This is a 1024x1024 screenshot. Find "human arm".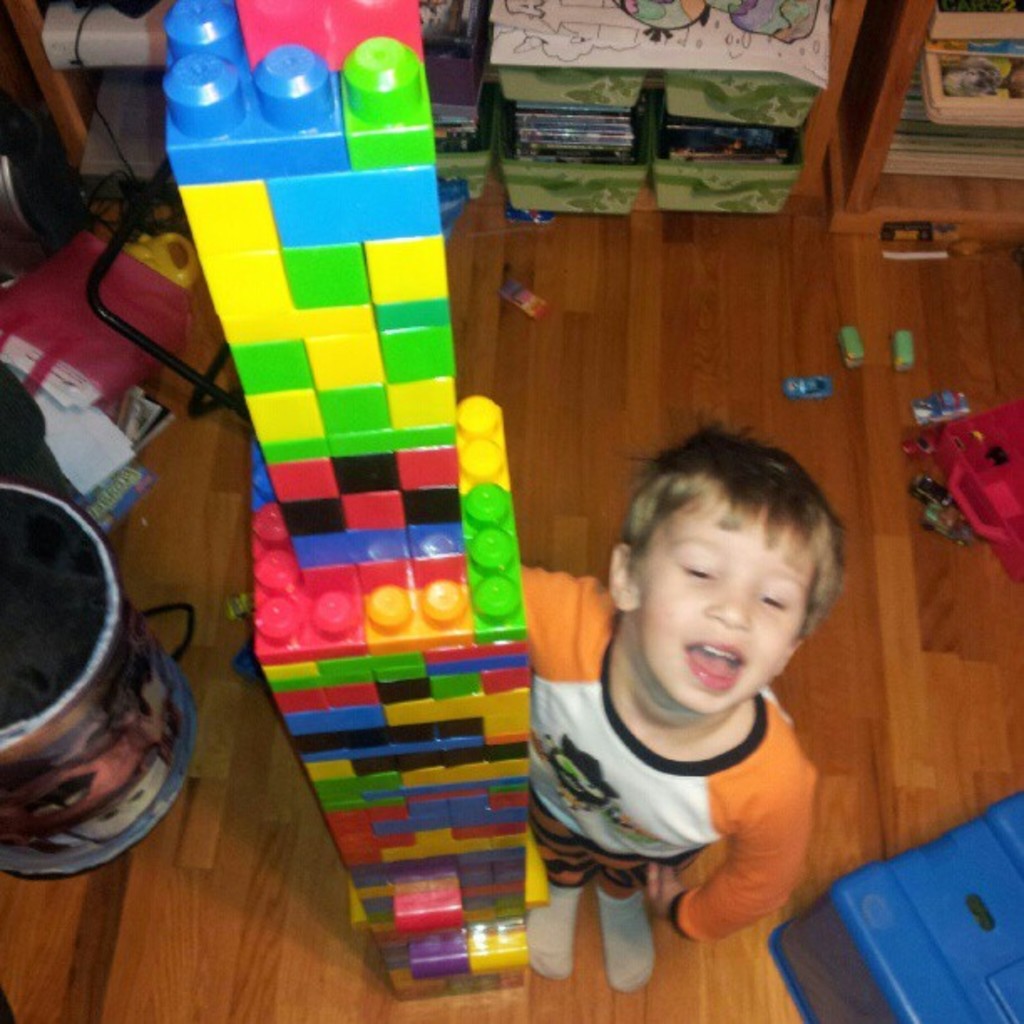
Bounding box: left=644, top=703, right=815, bottom=944.
